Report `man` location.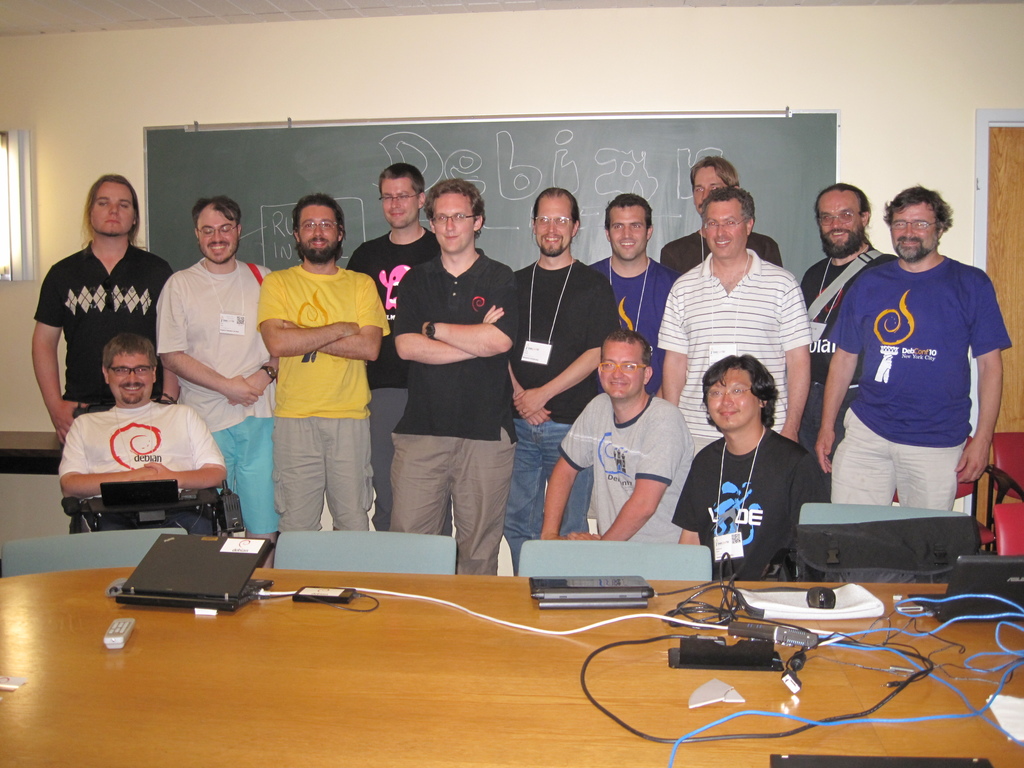
Report: pyautogui.locateOnScreen(504, 184, 618, 571).
